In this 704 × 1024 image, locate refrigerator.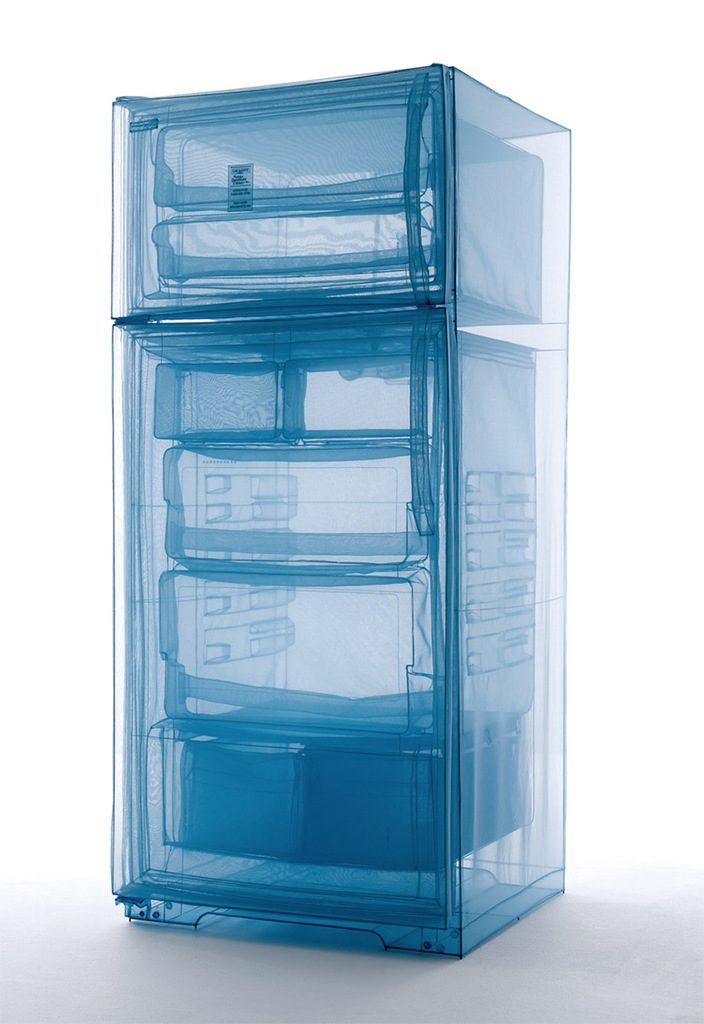
Bounding box: <box>62,150,626,964</box>.
